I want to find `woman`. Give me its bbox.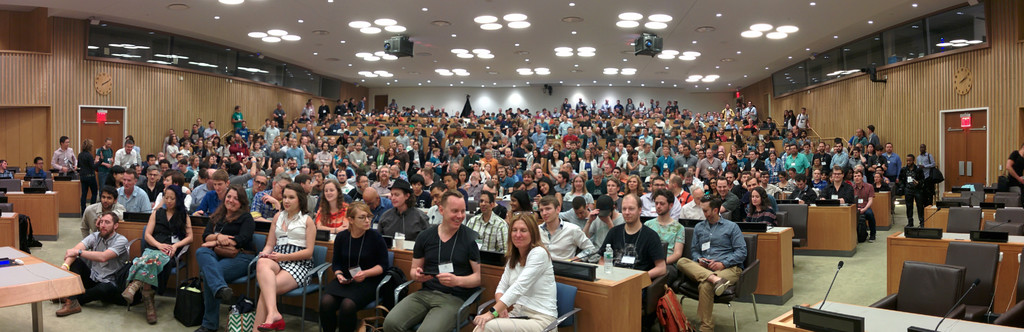
{"x1": 531, "y1": 150, "x2": 543, "y2": 171}.
